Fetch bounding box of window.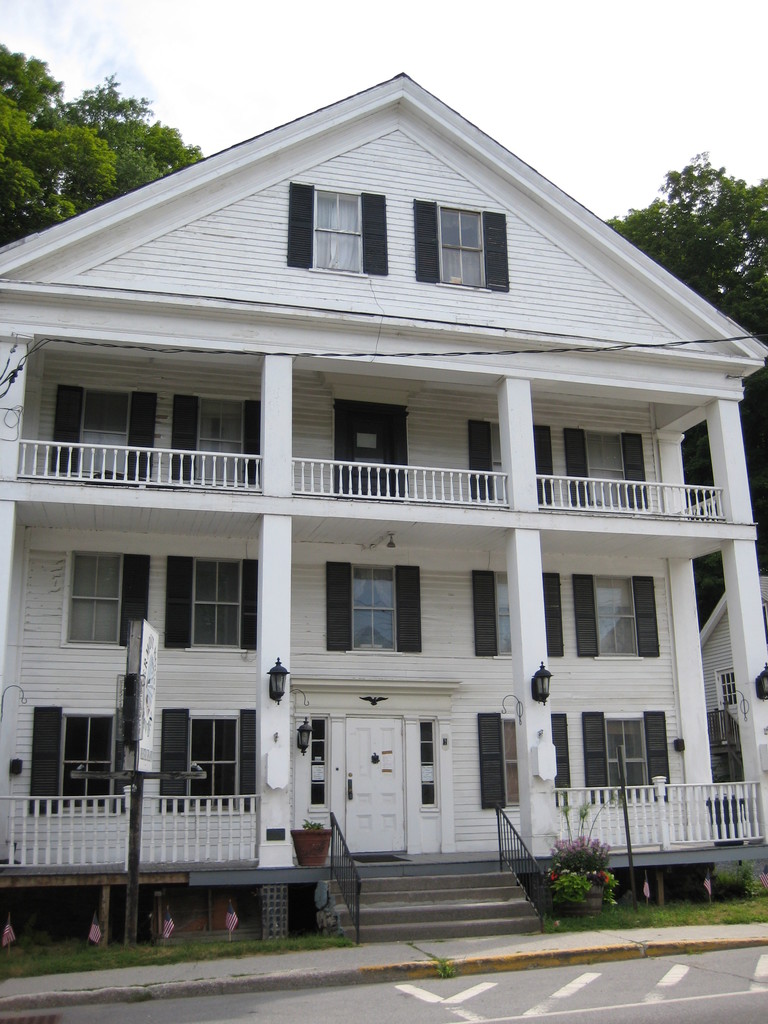
Bbox: l=71, t=541, r=153, b=653.
